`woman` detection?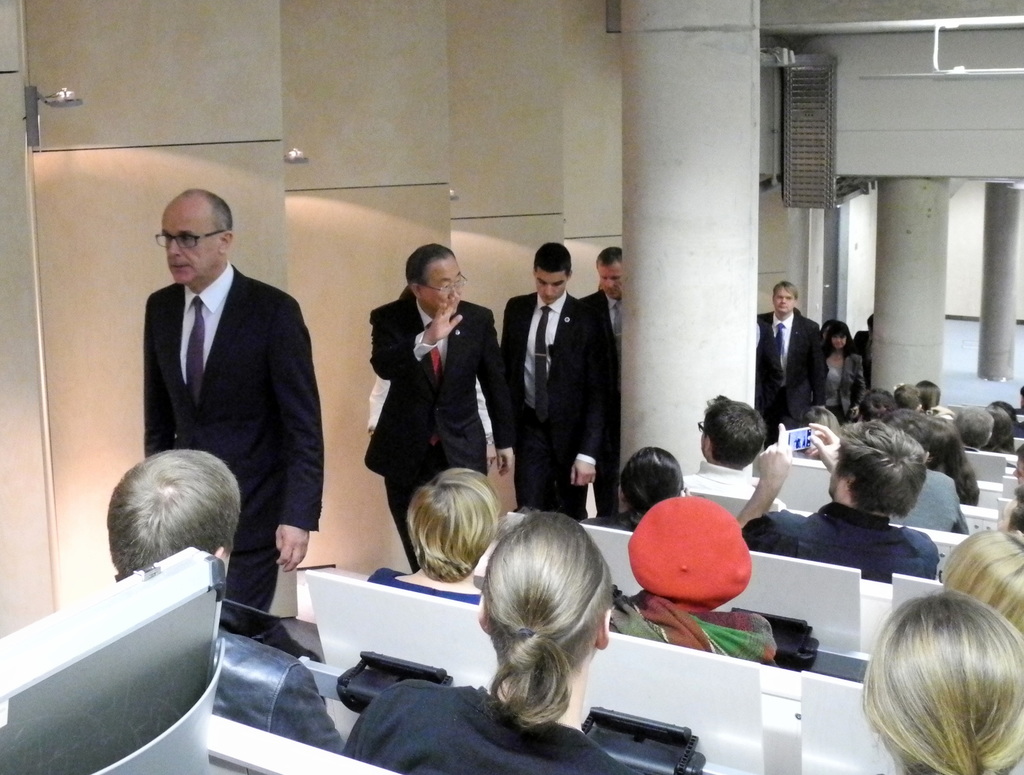
Rect(818, 319, 866, 421)
